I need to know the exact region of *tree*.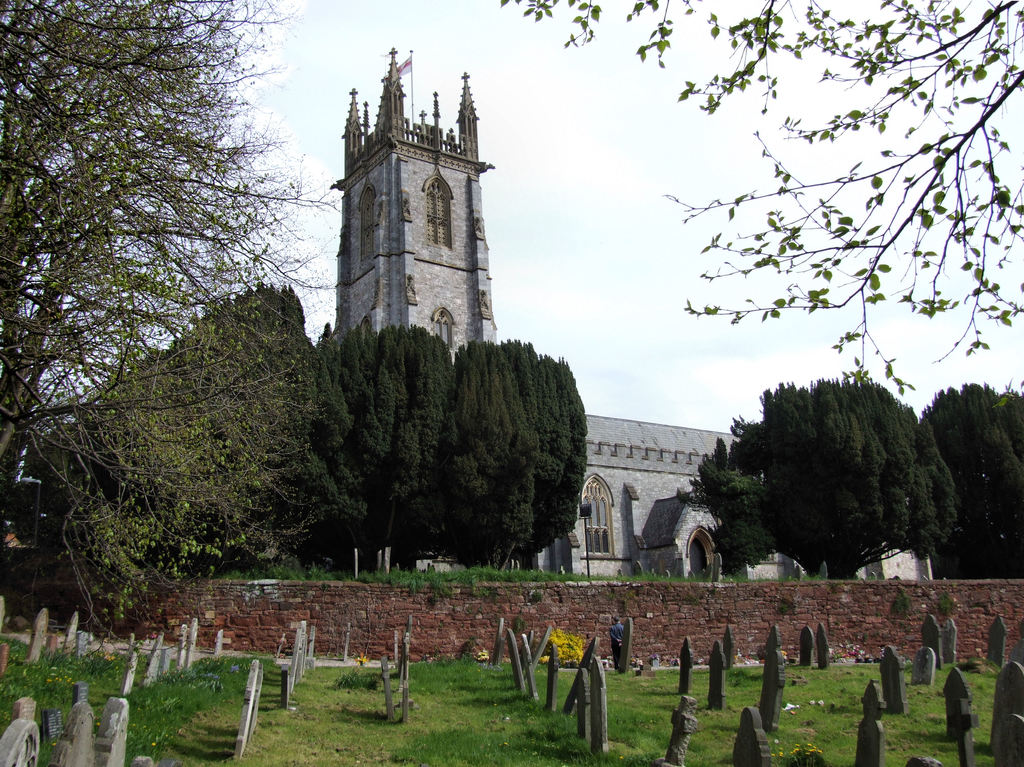
Region: left=496, top=0, right=1023, bottom=398.
